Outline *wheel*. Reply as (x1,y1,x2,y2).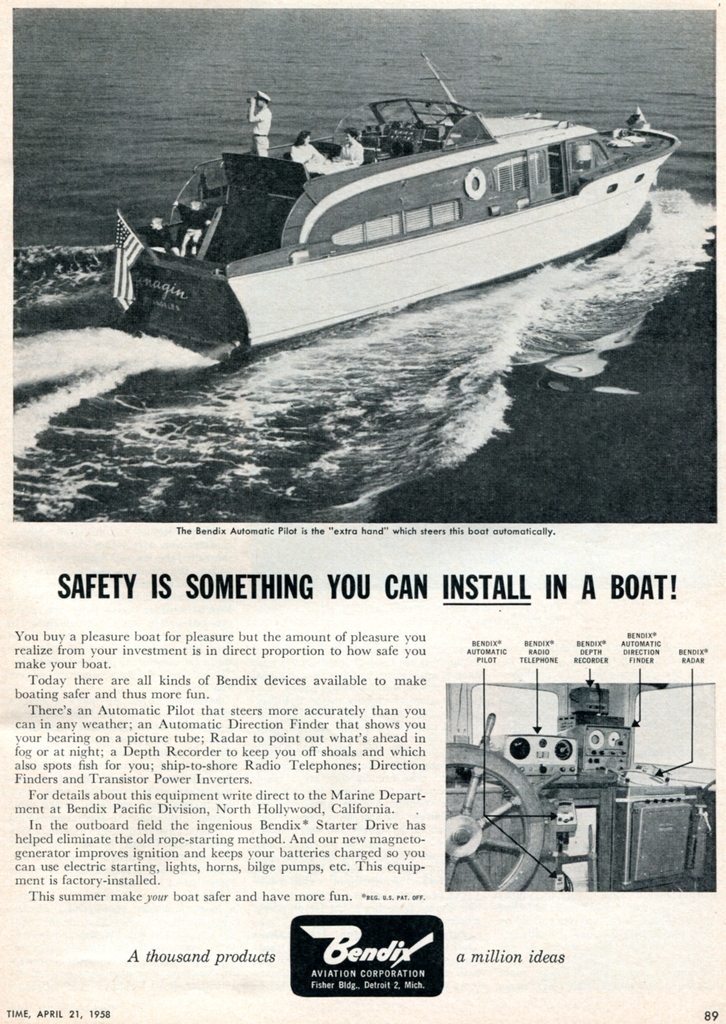
(445,707,594,897).
